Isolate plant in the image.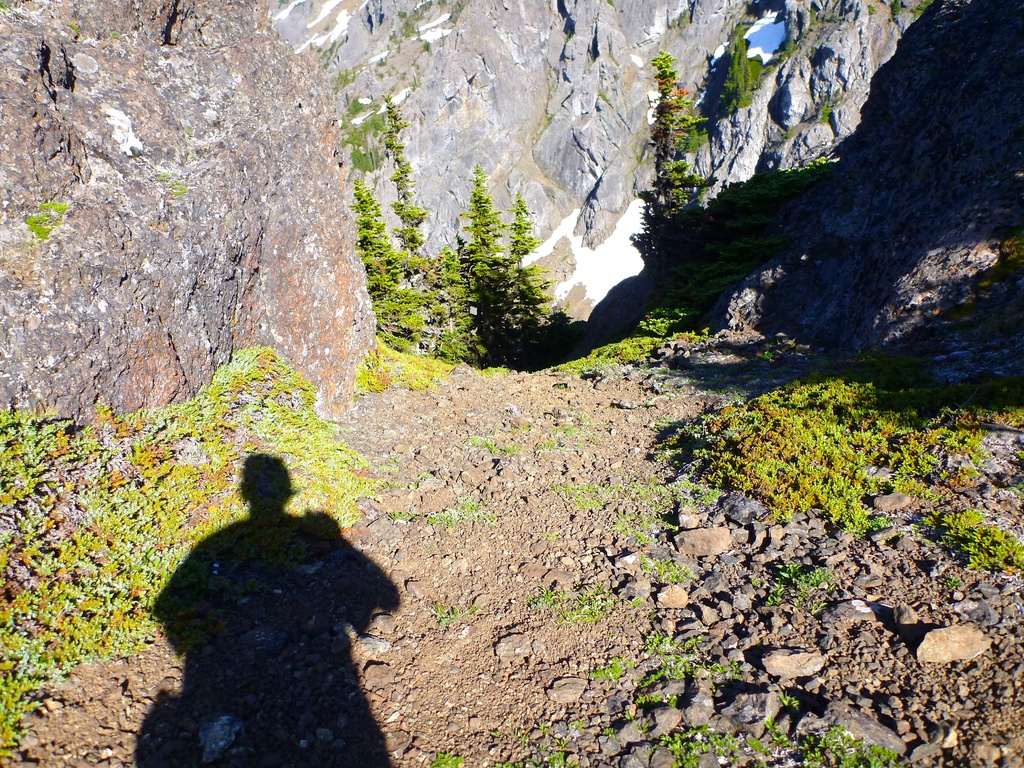
Isolated region: 520,731,529,749.
